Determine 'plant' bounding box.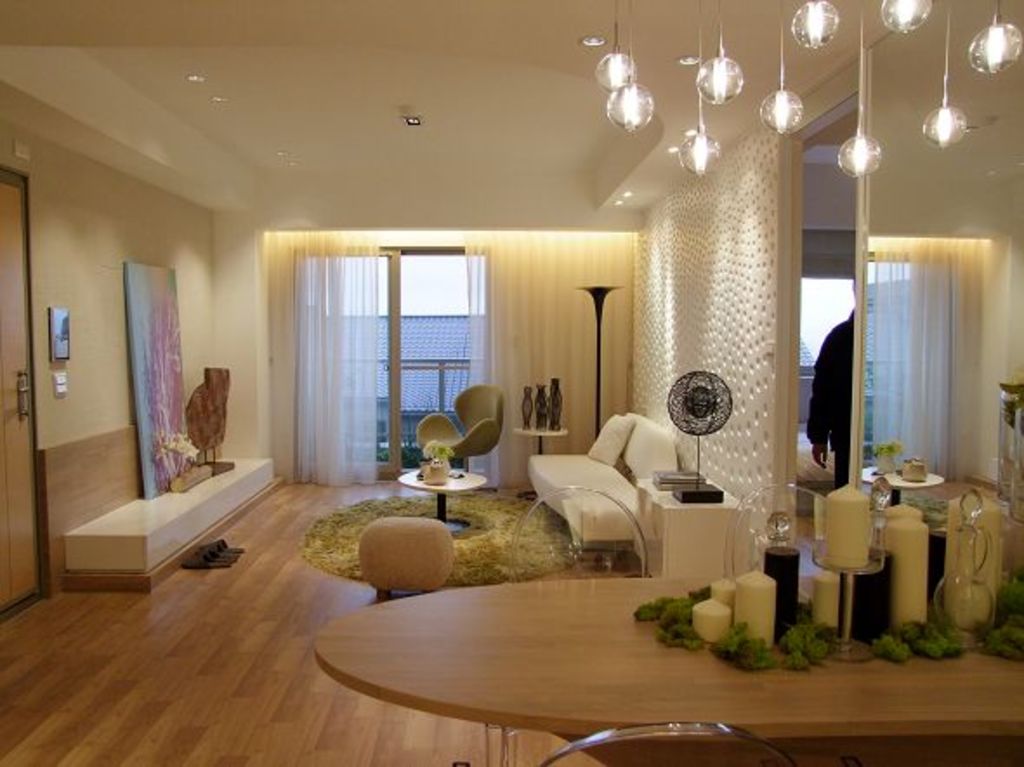
Determined: (370,430,469,470).
